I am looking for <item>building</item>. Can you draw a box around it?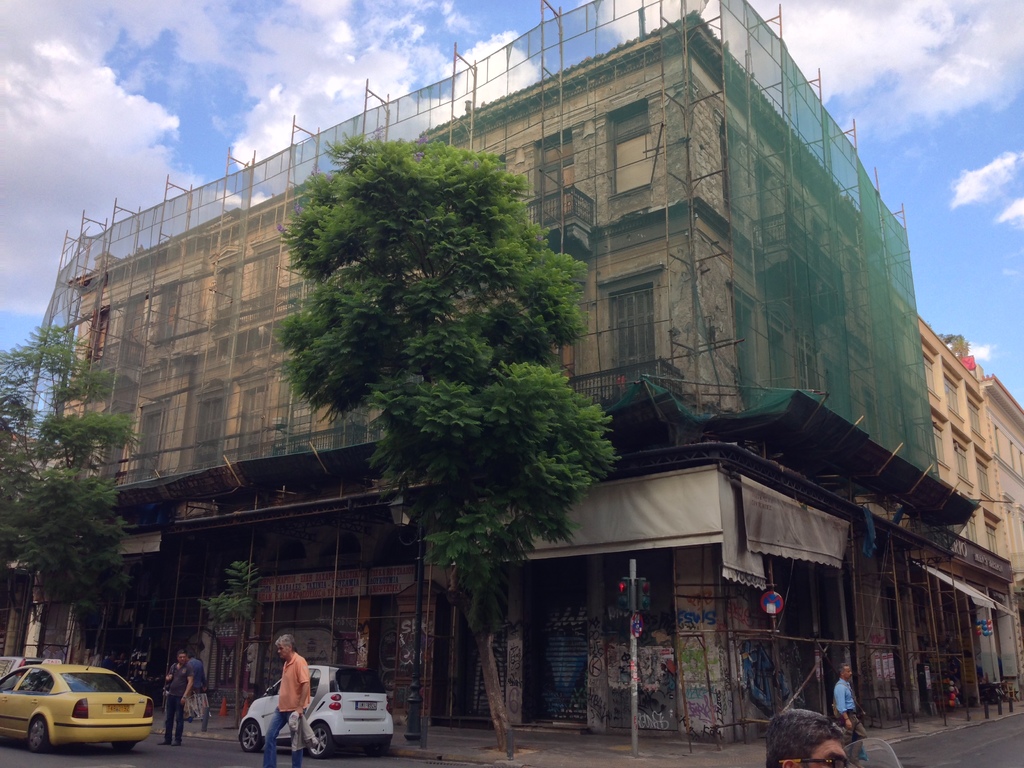
Sure, the bounding box is x1=1 y1=0 x2=1010 y2=749.
